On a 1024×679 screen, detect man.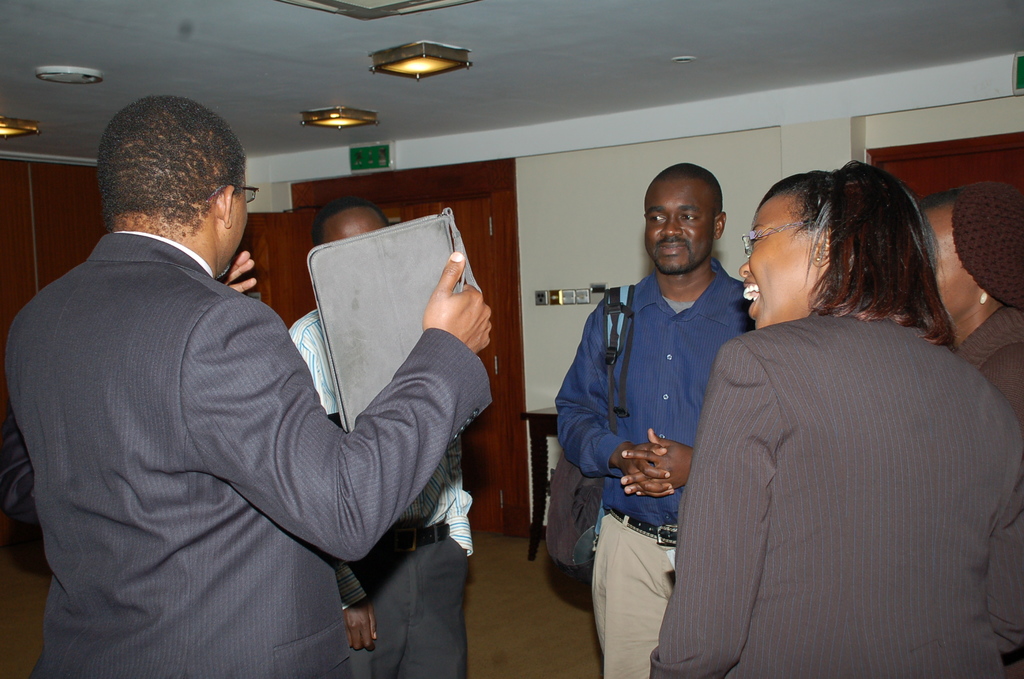
Rect(555, 158, 761, 678).
